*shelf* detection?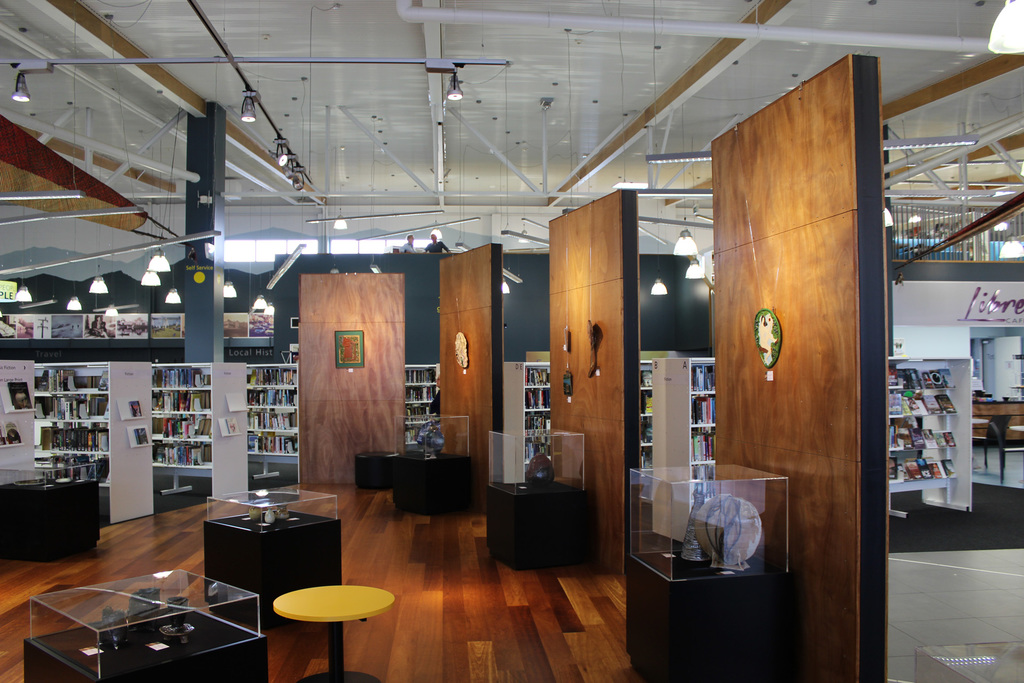
pyautogui.locateOnScreen(53, 453, 109, 482)
